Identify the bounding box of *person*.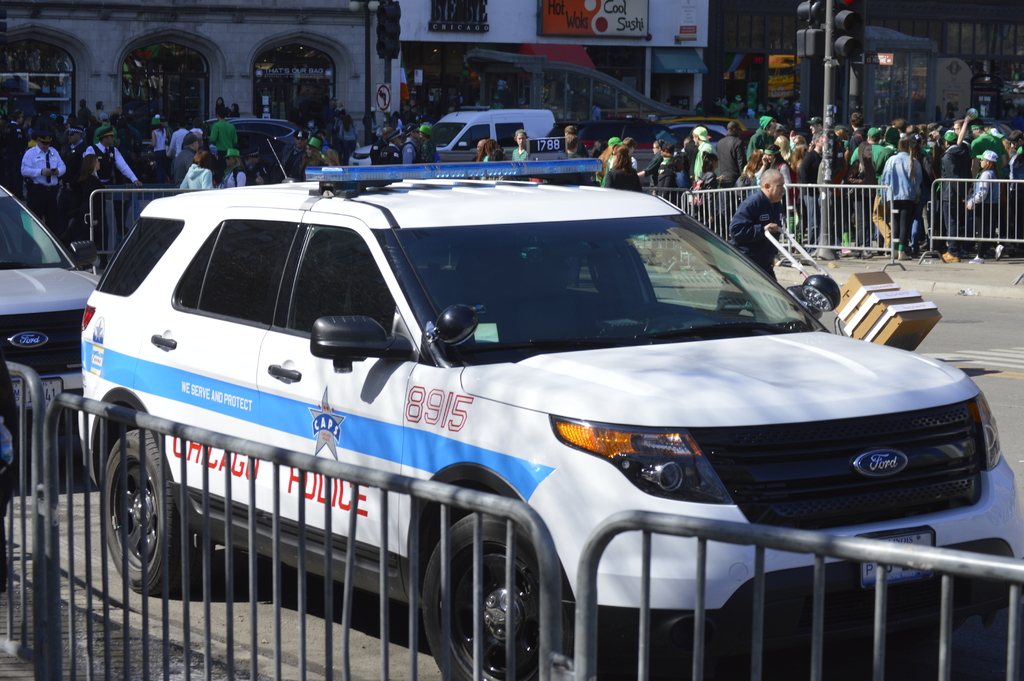
box(788, 135, 805, 195).
